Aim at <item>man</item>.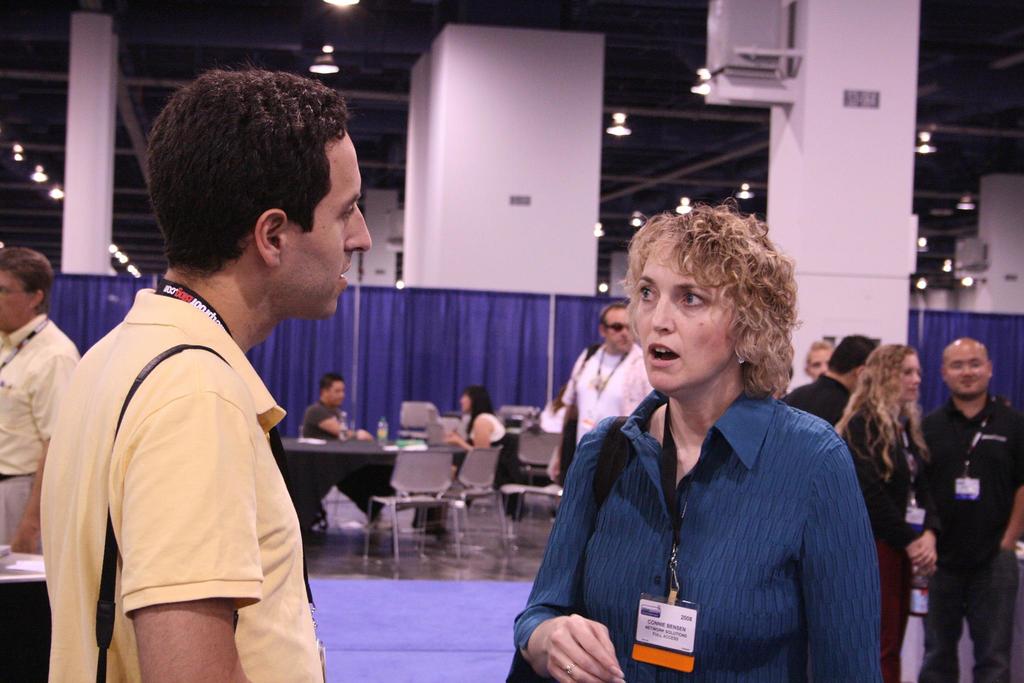
Aimed at {"x1": 45, "y1": 62, "x2": 377, "y2": 682}.
